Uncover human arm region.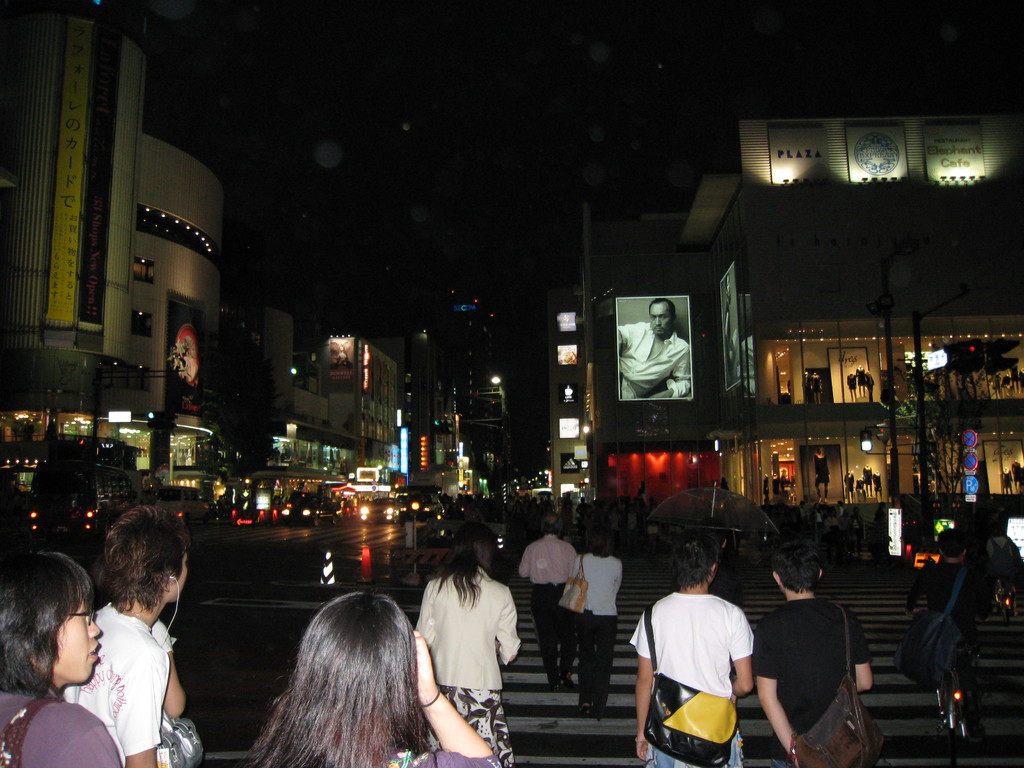
Uncovered: x1=652, y1=336, x2=694, y2=401.
